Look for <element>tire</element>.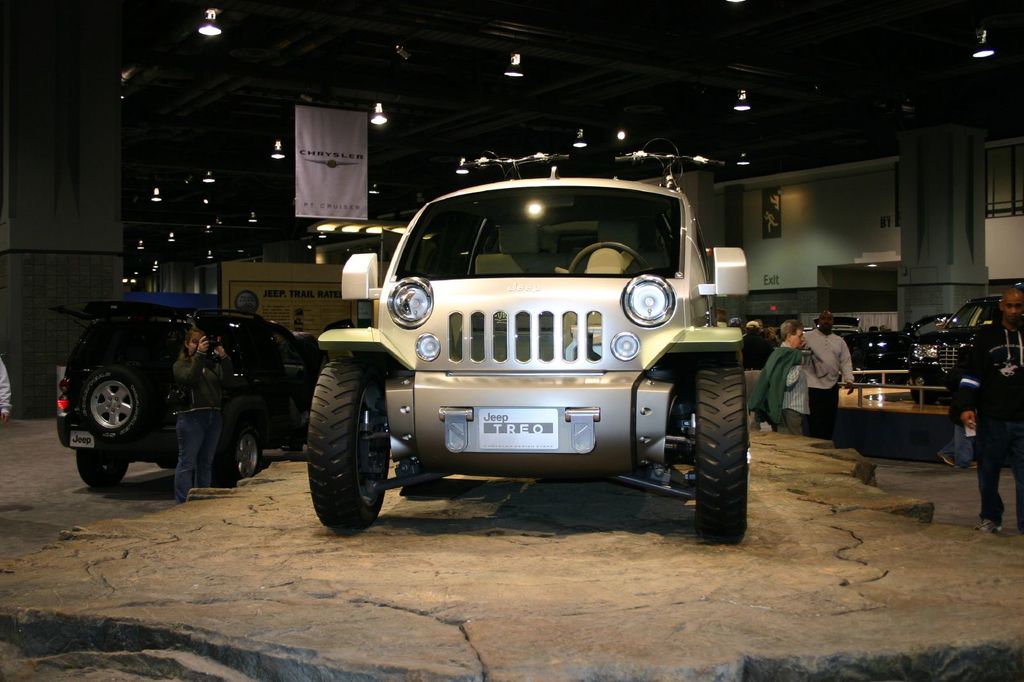
Found: x1=303 y1=355 x2=388 y2=528.
